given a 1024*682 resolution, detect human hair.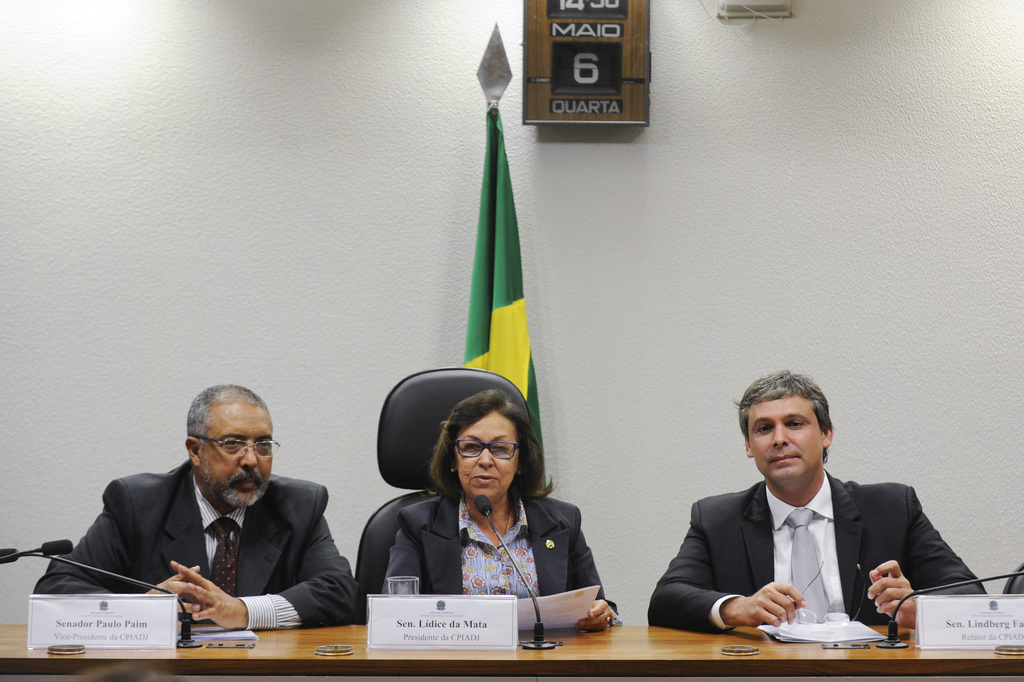
Rect(423, 387, 560, 512).
